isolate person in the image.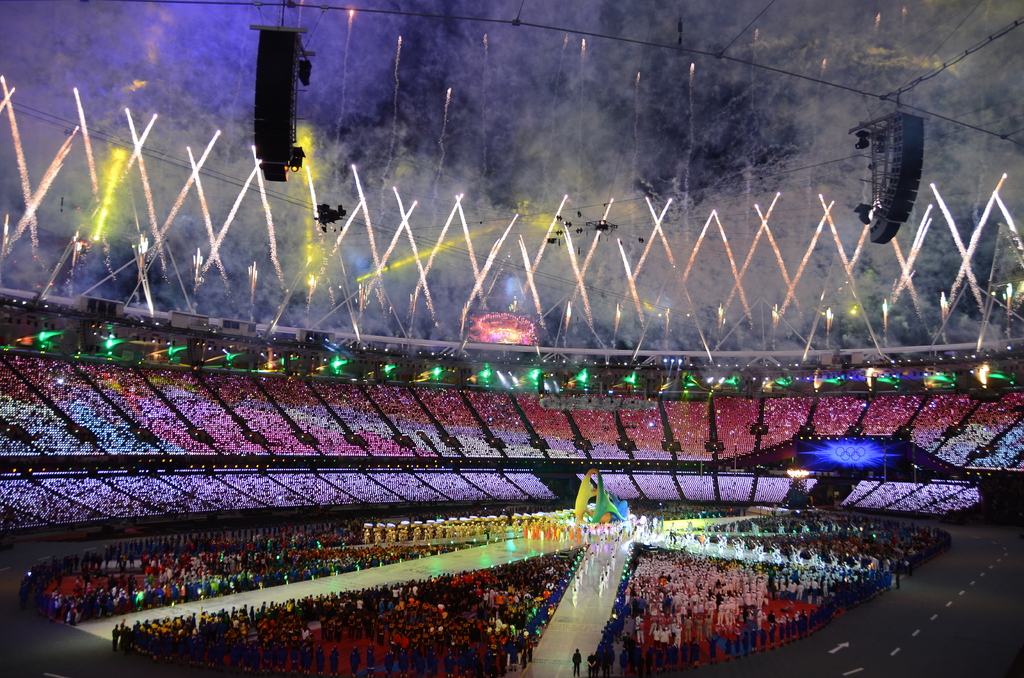
Isolated region: {"left": 571, "top": 650, "right": 580, "bottom": 675}.
